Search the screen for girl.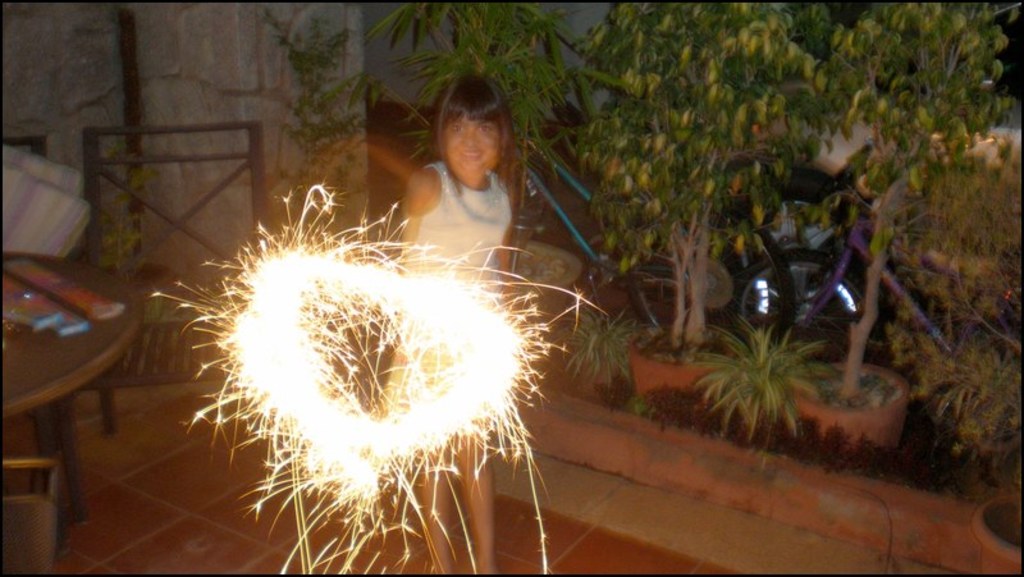
Found at (393, 74, 513, 573).
